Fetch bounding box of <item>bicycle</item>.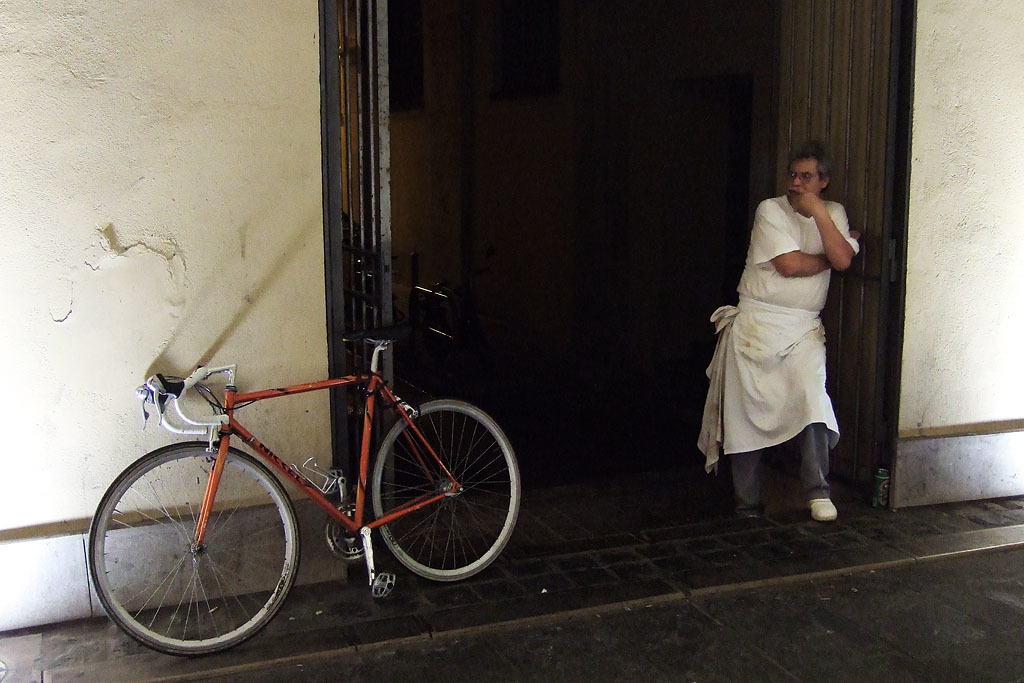
Bbox: <bbox>85, 329, 527, 644</bbox>.
